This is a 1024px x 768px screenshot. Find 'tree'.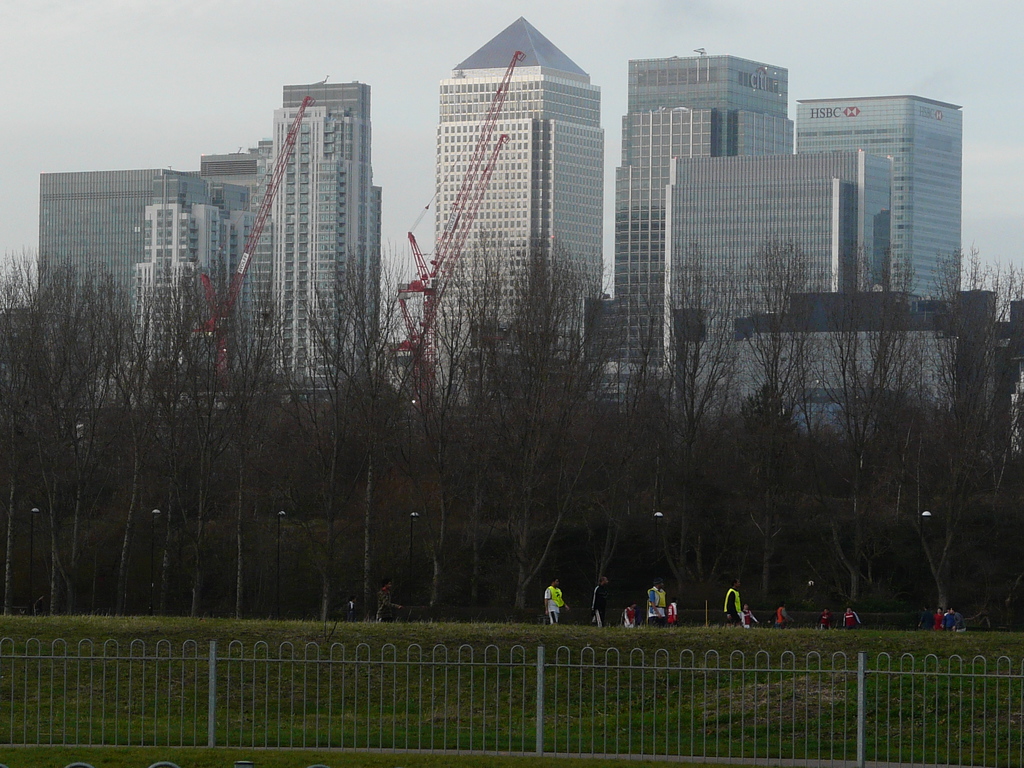
Bounding box: l=812, t=244, r=931, b=613.
